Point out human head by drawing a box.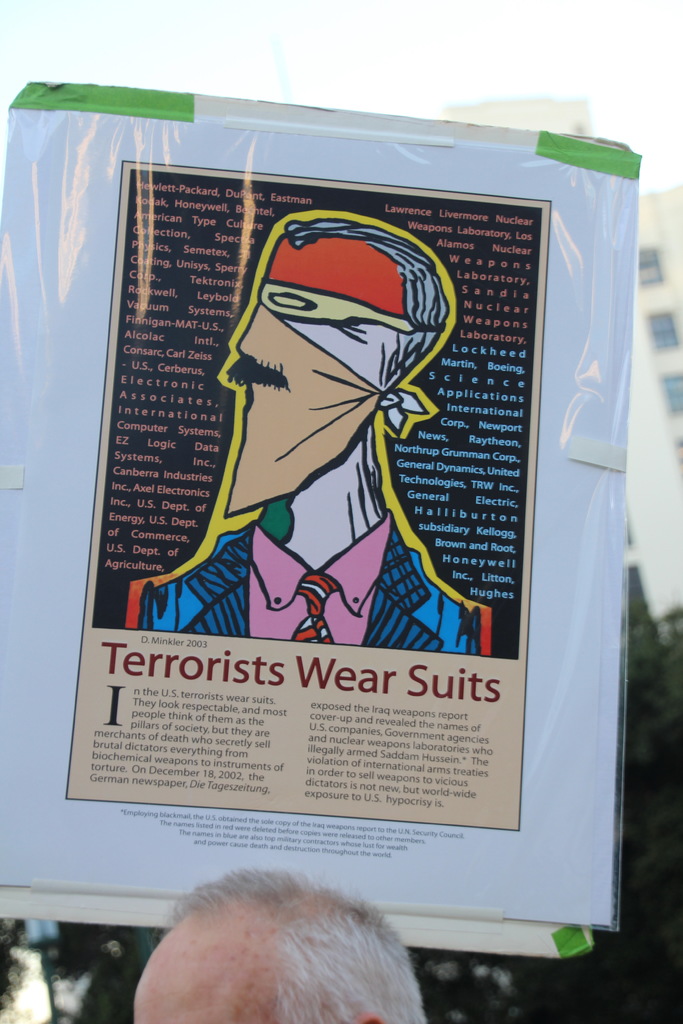
{"x1": 108, "y1": 896, "x2": 441, "y2": 1023}.
